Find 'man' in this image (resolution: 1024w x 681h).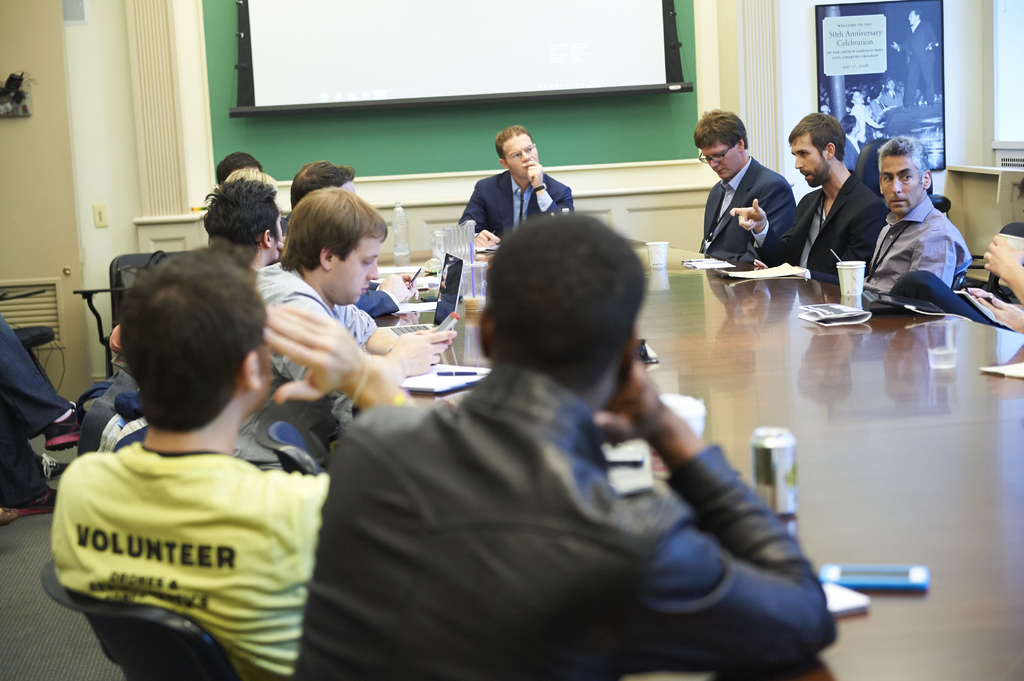
287:206:828:680.
